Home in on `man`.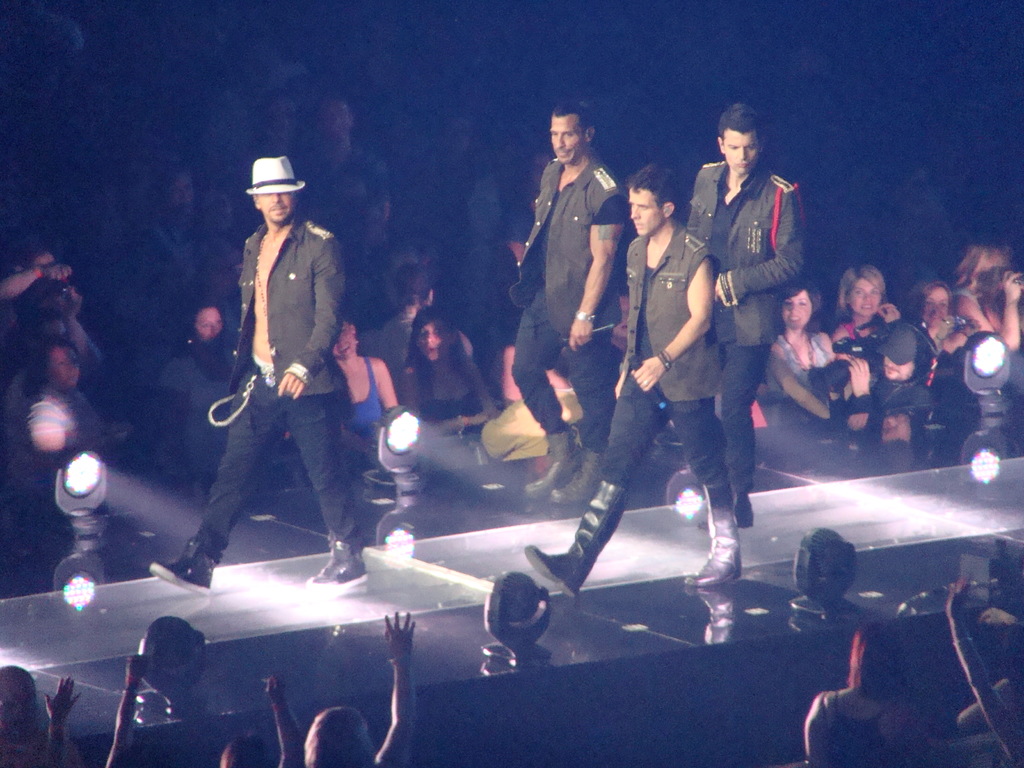
Homed in at bbox(682, 108, 815, 534).
